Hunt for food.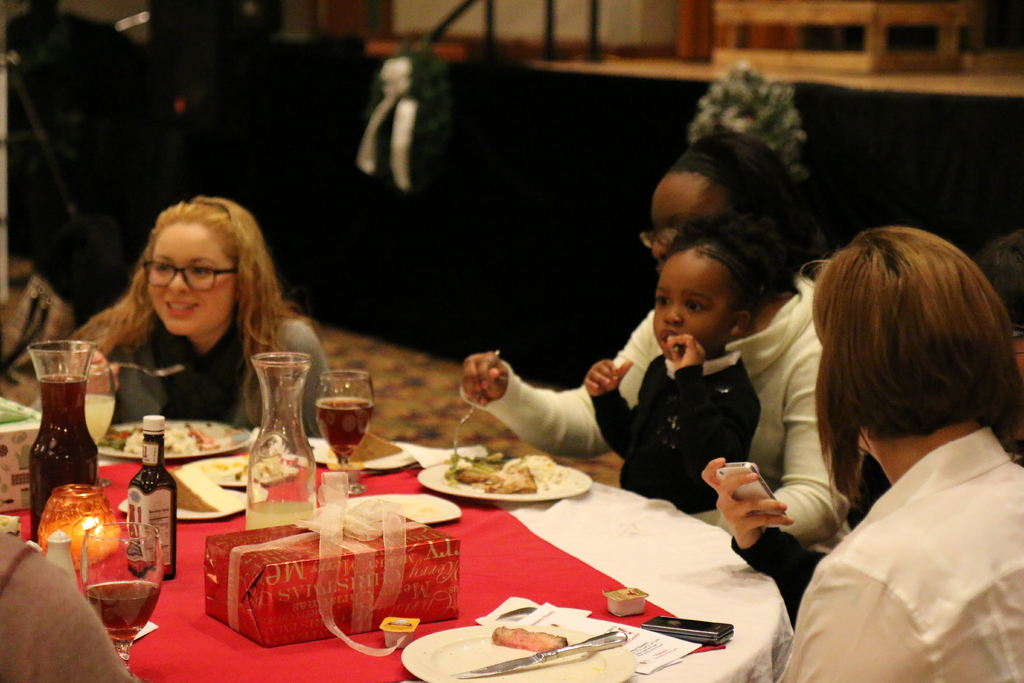
Hunted down at <bbox>493, 629, 565, 651</bbox>.
